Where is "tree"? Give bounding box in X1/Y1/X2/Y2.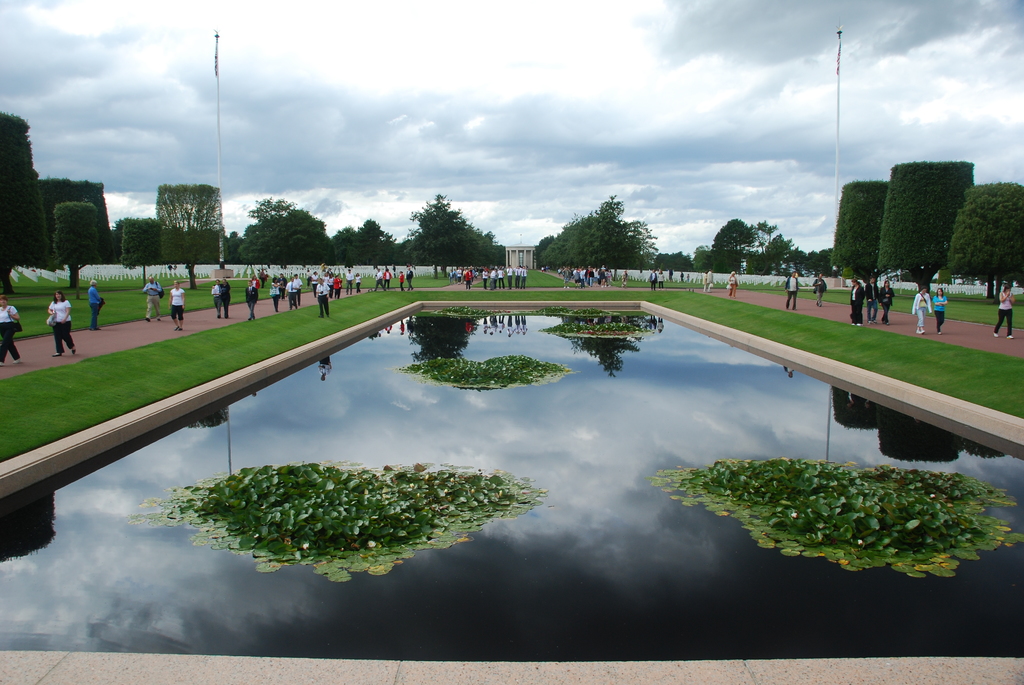
116/216/173/265.
